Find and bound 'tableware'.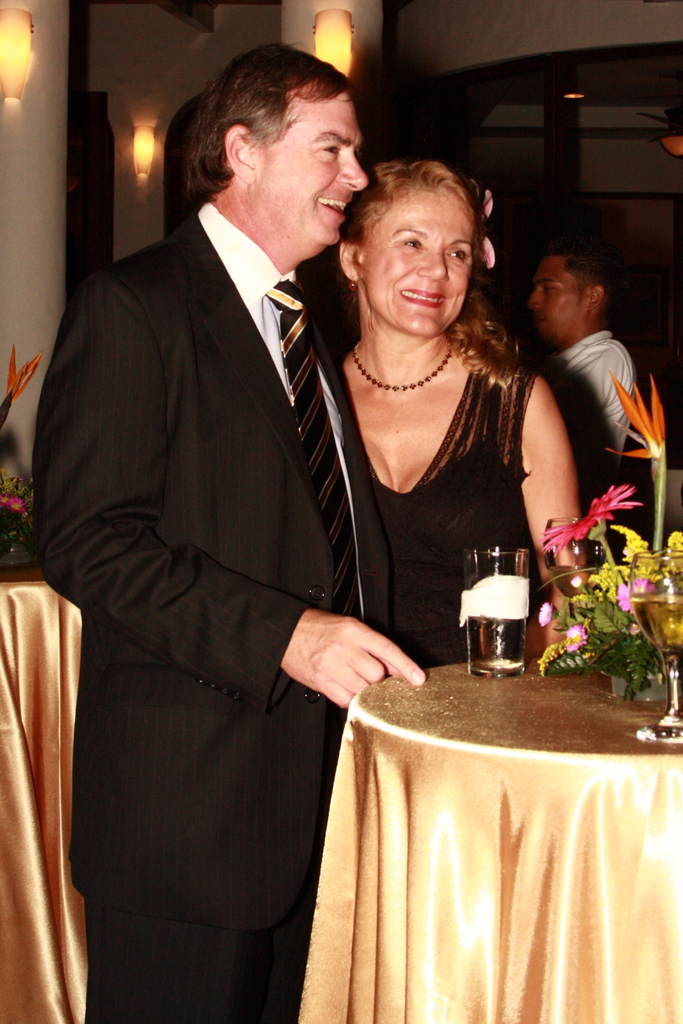
Bound: l=541, t=512, r=602, b=599.
